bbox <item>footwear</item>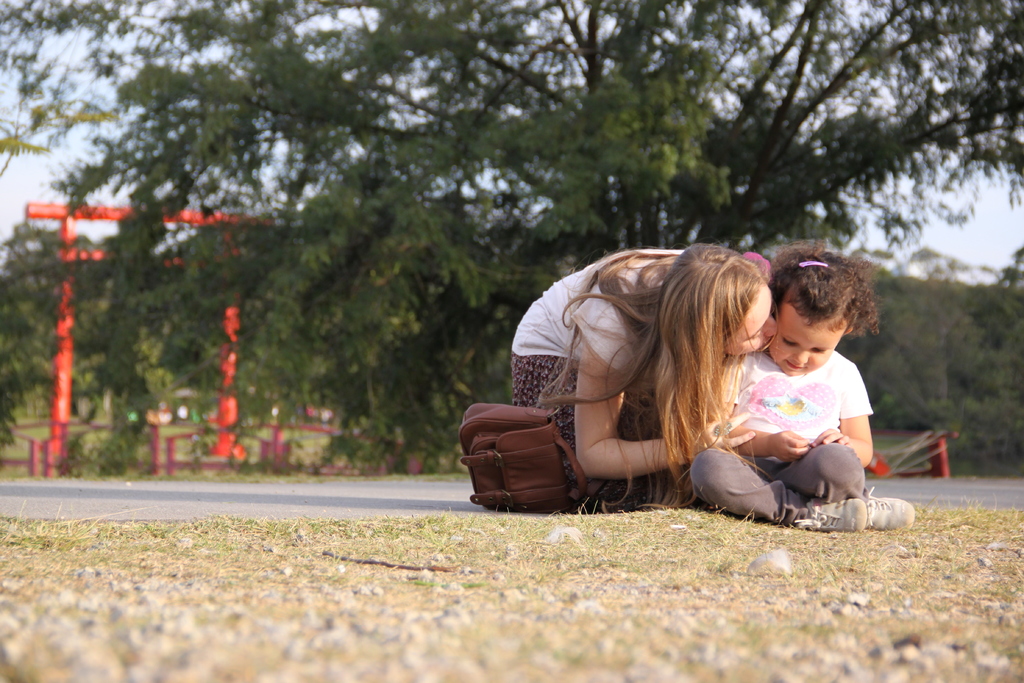
rect(863, 490, 909, 540)
